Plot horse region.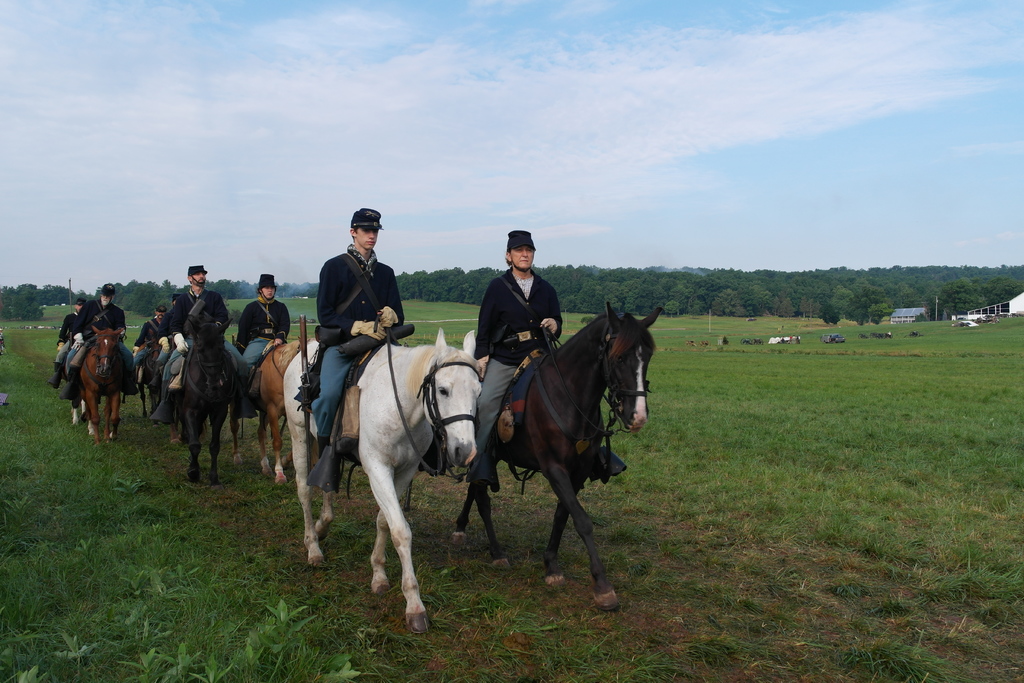
Plotted at [x1=132, y1=326, x2=161, y2=421].
